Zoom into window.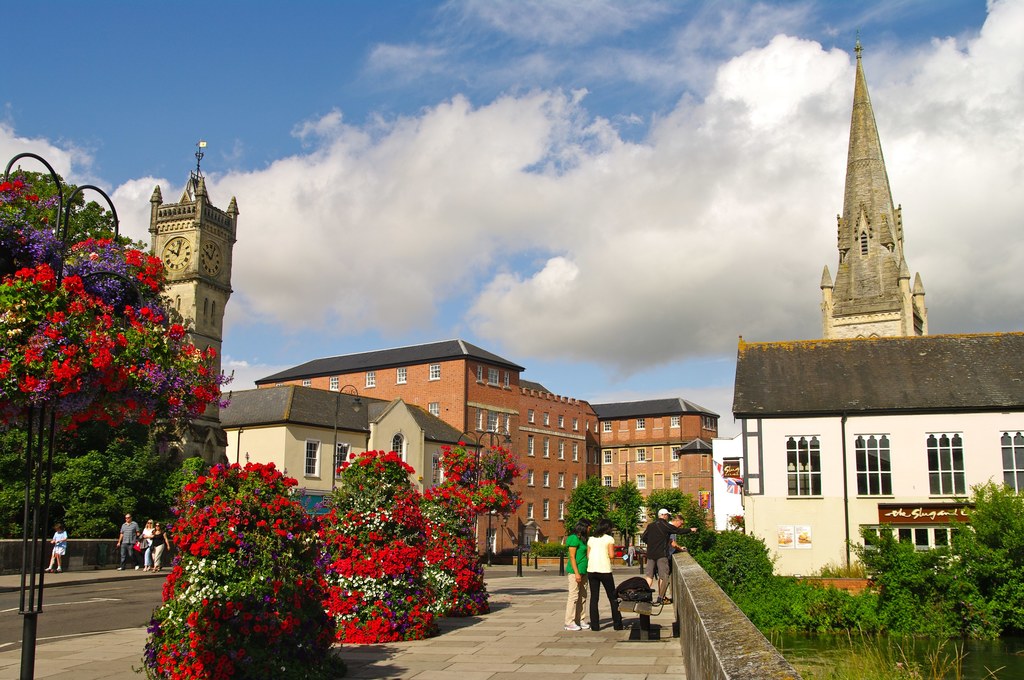
Zoom target: select_region(913, 428, 970, 503).
